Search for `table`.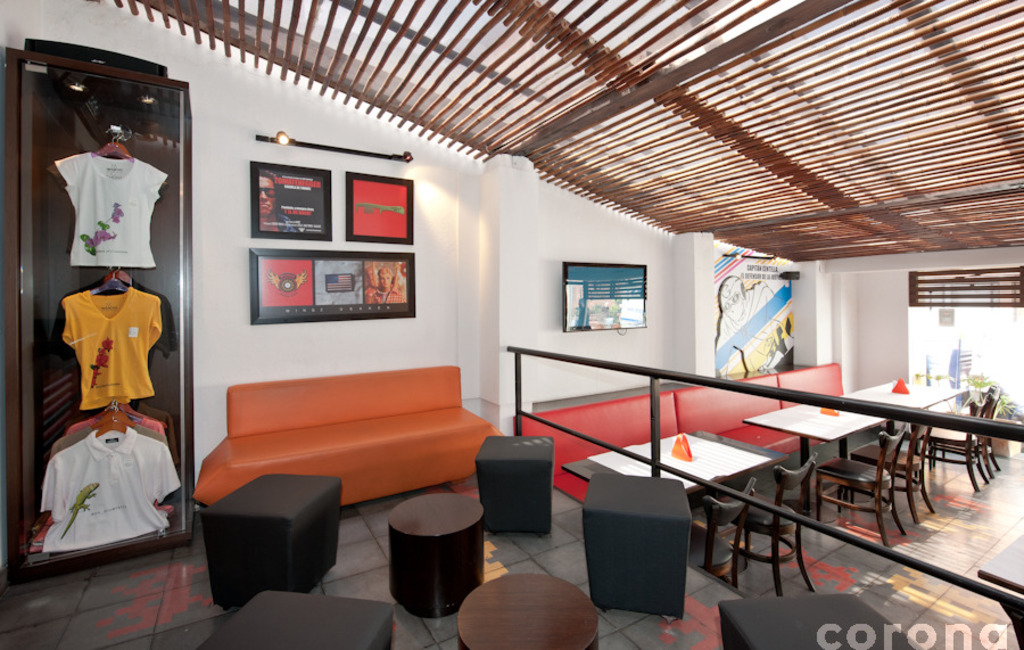
Found at box(454, 575, 601, 649).
